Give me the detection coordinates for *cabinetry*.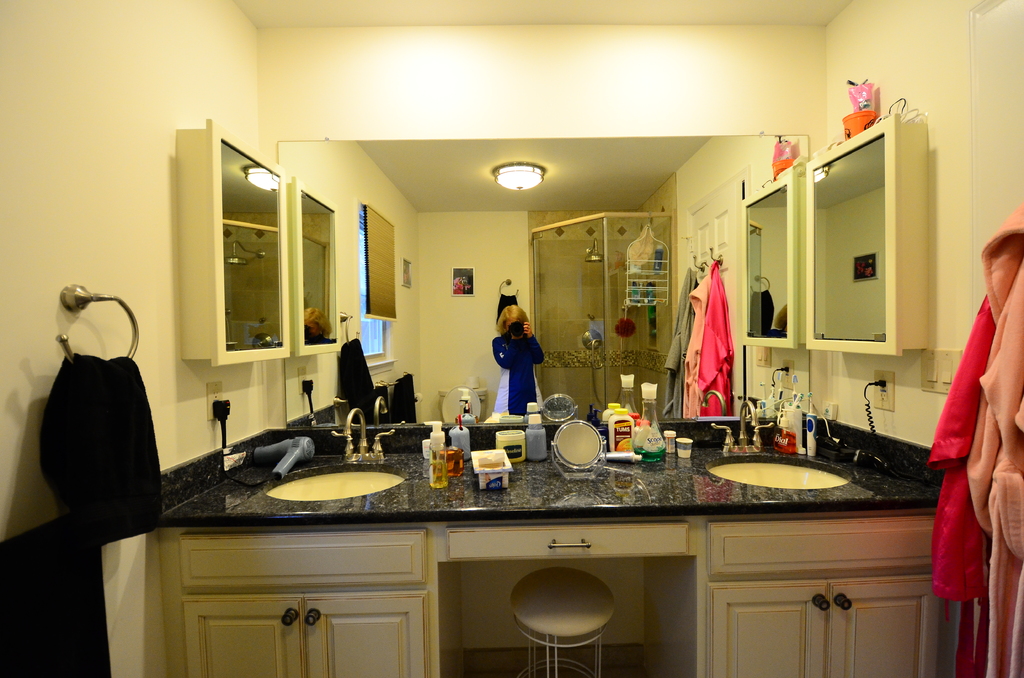
158/524/431/677.
